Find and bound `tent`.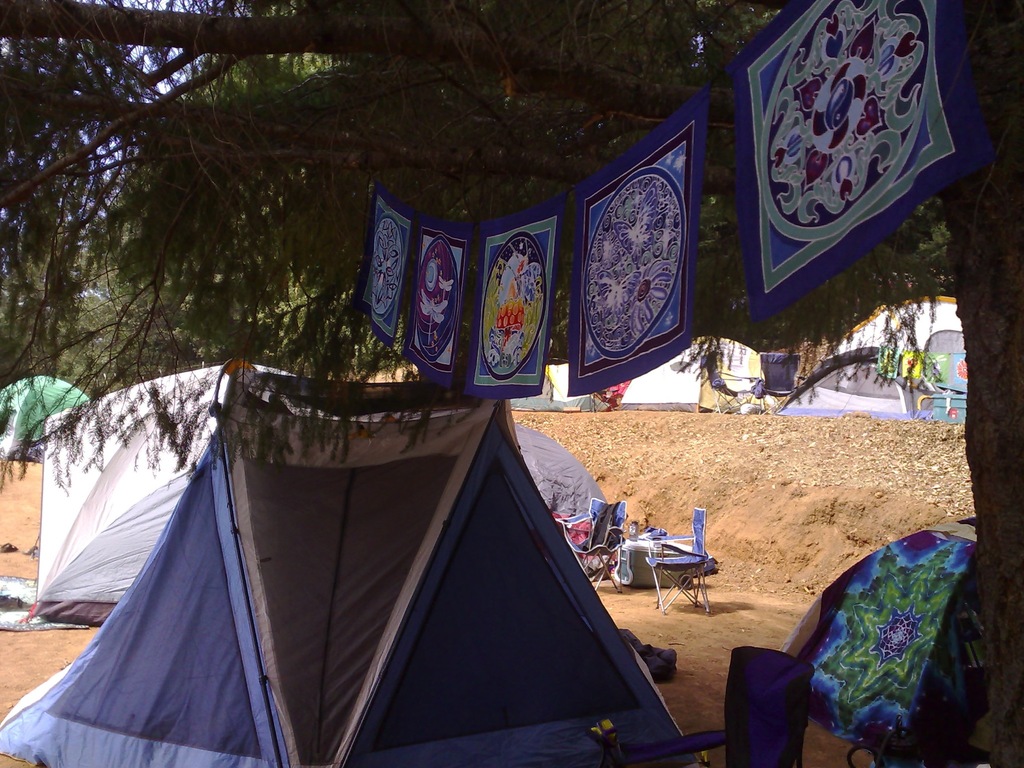
Bound: Rect(752, 296, 989, 420).
